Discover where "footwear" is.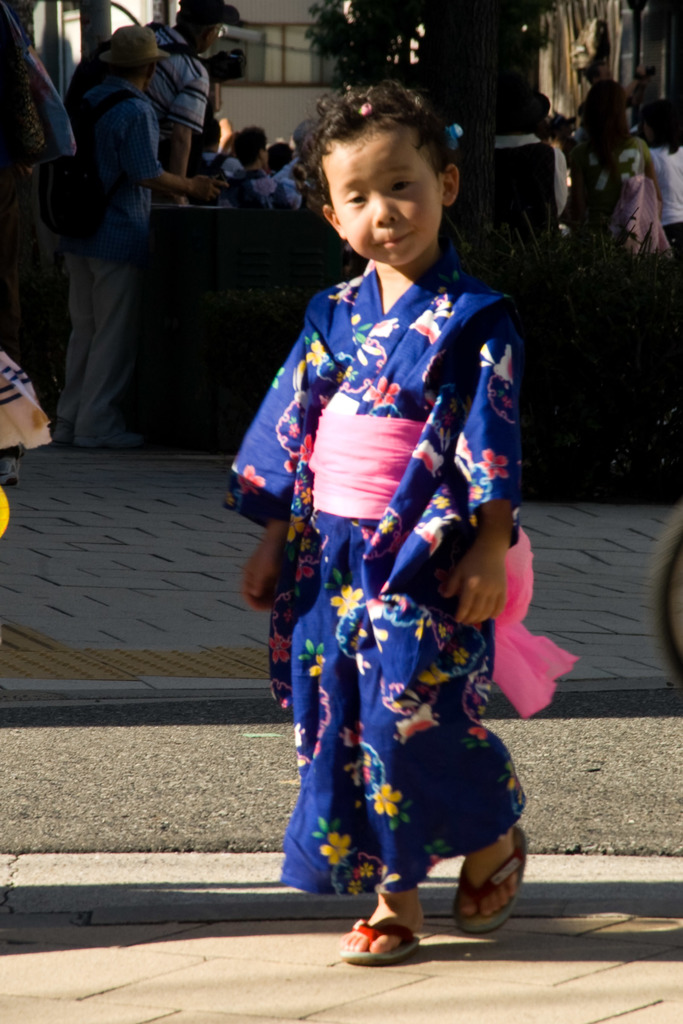
Discovered at <box>340,911,427,967</box>.
